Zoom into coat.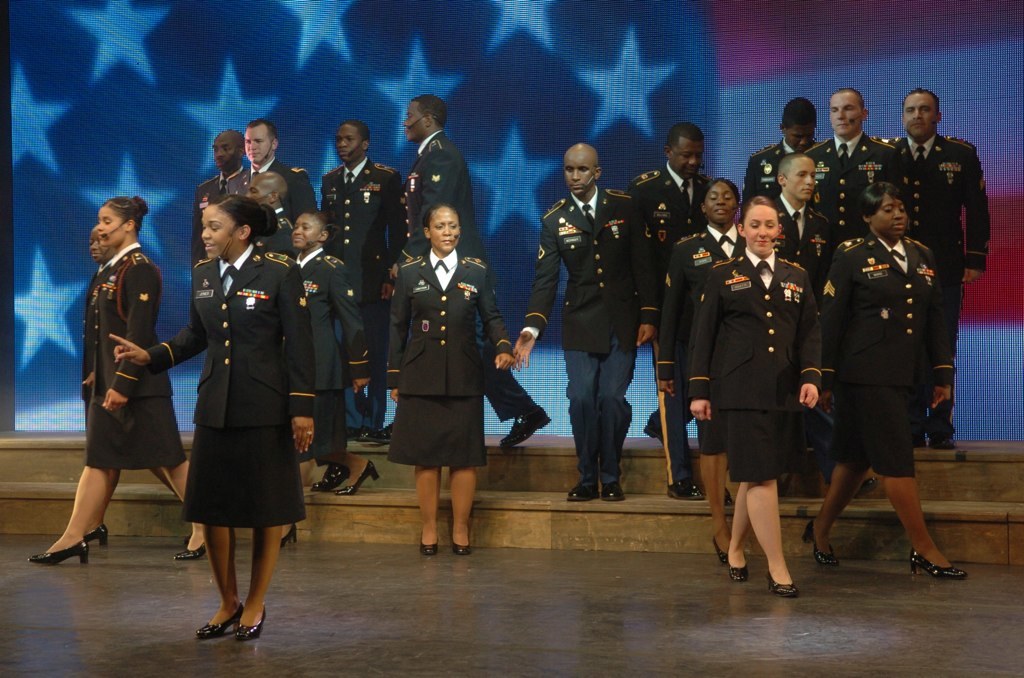
Zoom target: (left=303, top=247, right=369, bottom=396).
